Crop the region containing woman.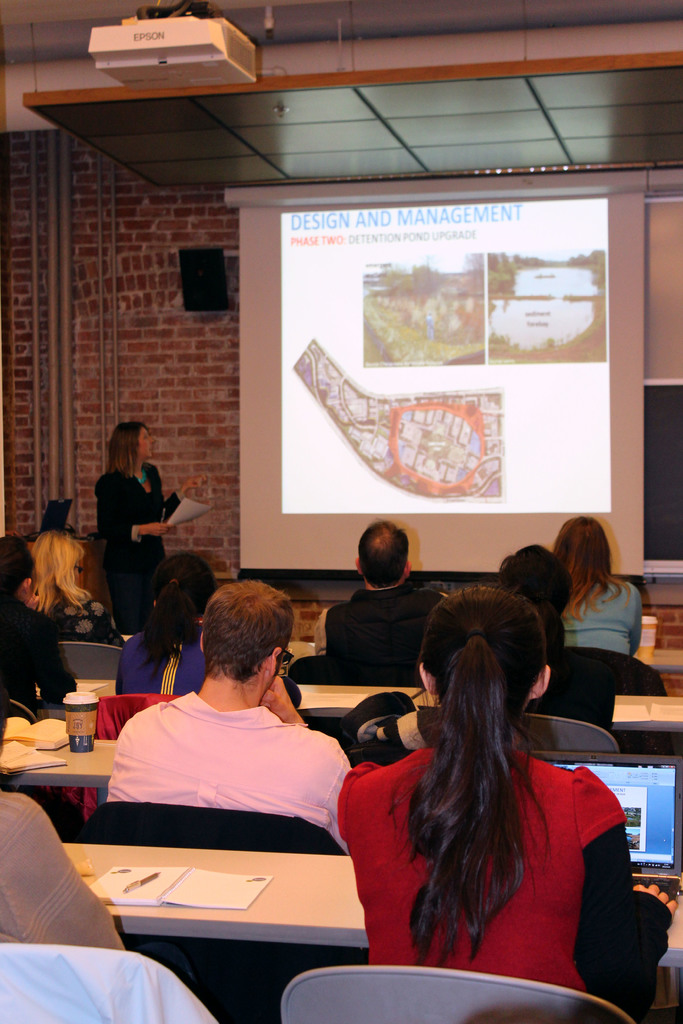
Crop region: {"x1": 101, "y1": 555, "x2": 220, "y2": 702}.
